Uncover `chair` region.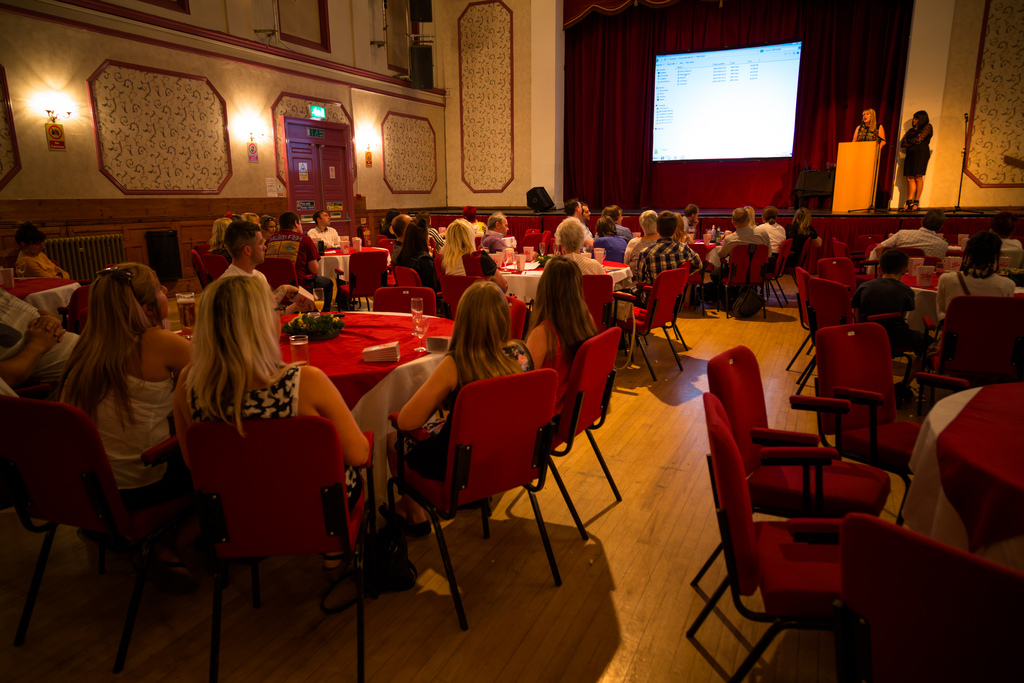
Uncovered: box=[609, 267, 688, 388].
